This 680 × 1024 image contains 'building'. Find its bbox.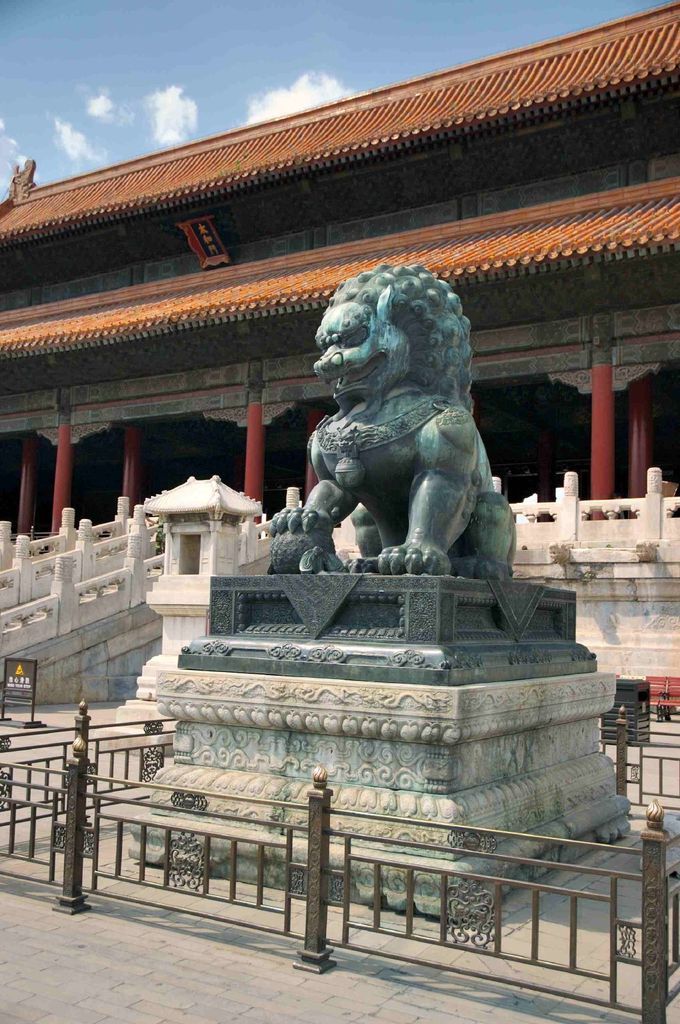
Rect(0, 0, 679, 730).
